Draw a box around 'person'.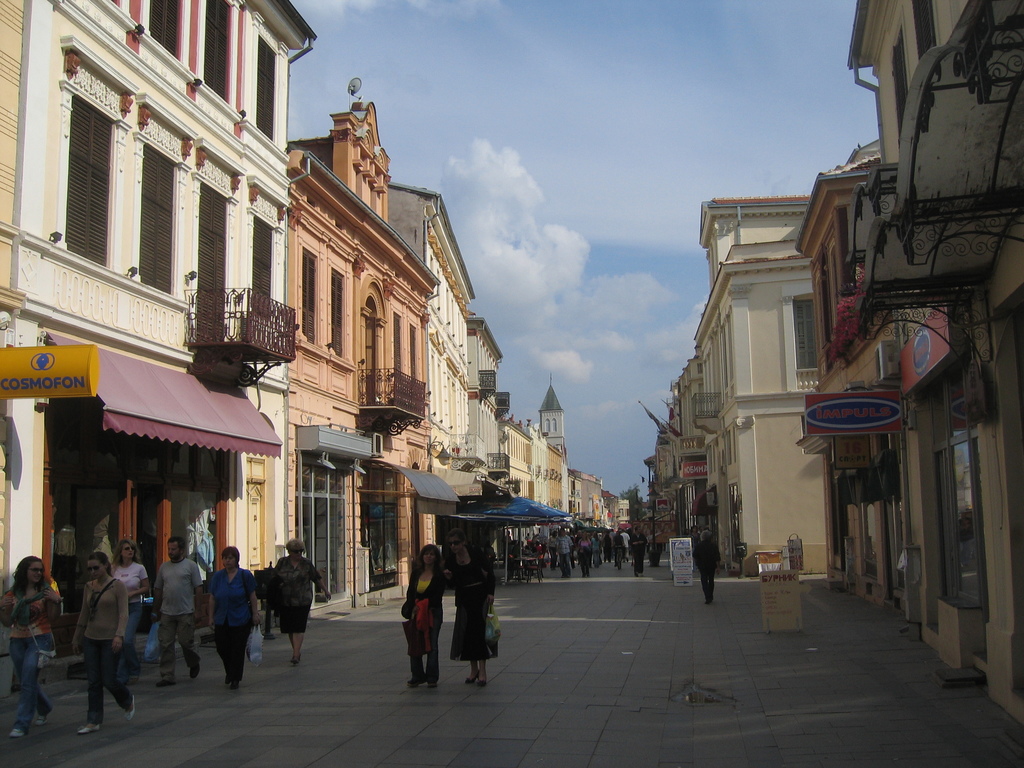
(left=391, top=548, right=447, bottom=699).
